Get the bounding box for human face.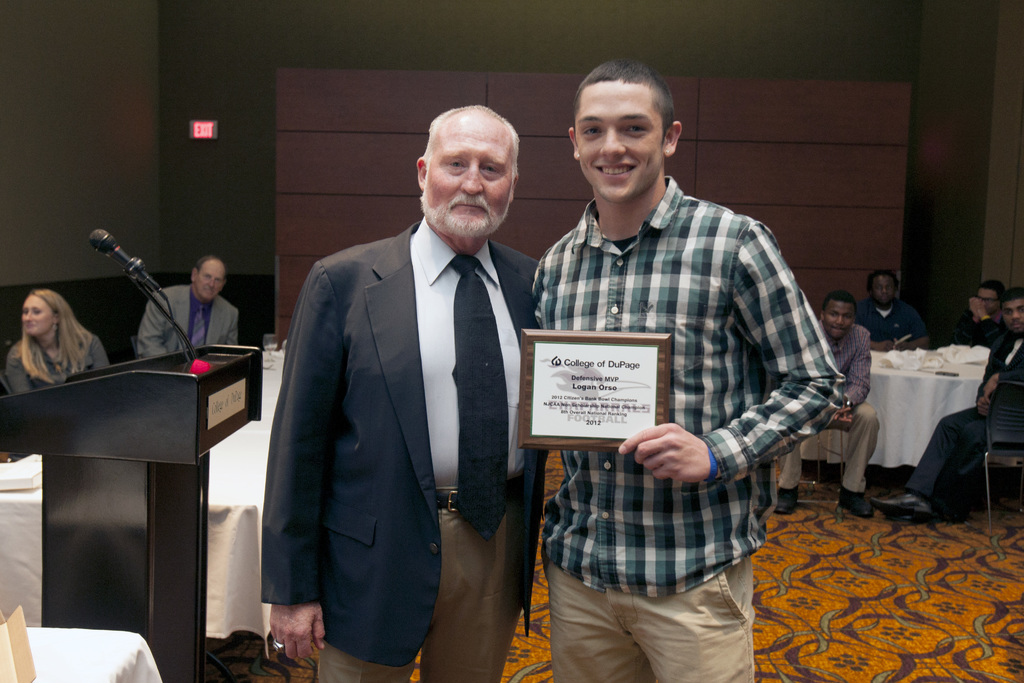
[1004,302,1023,331].
